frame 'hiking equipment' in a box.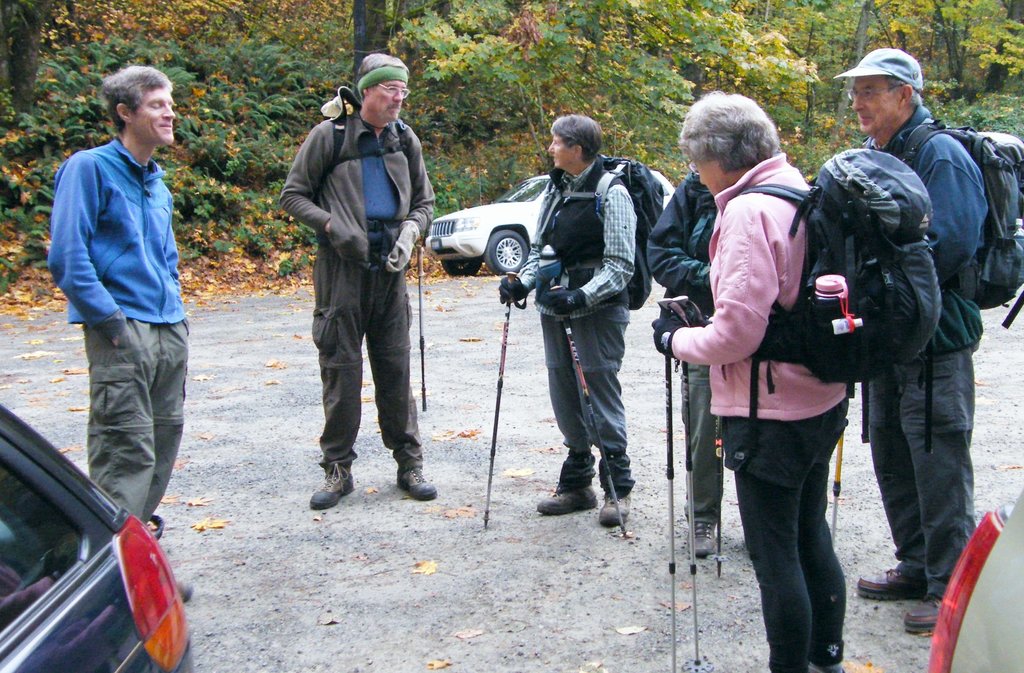
select_region(662, 354, 676, 672).
